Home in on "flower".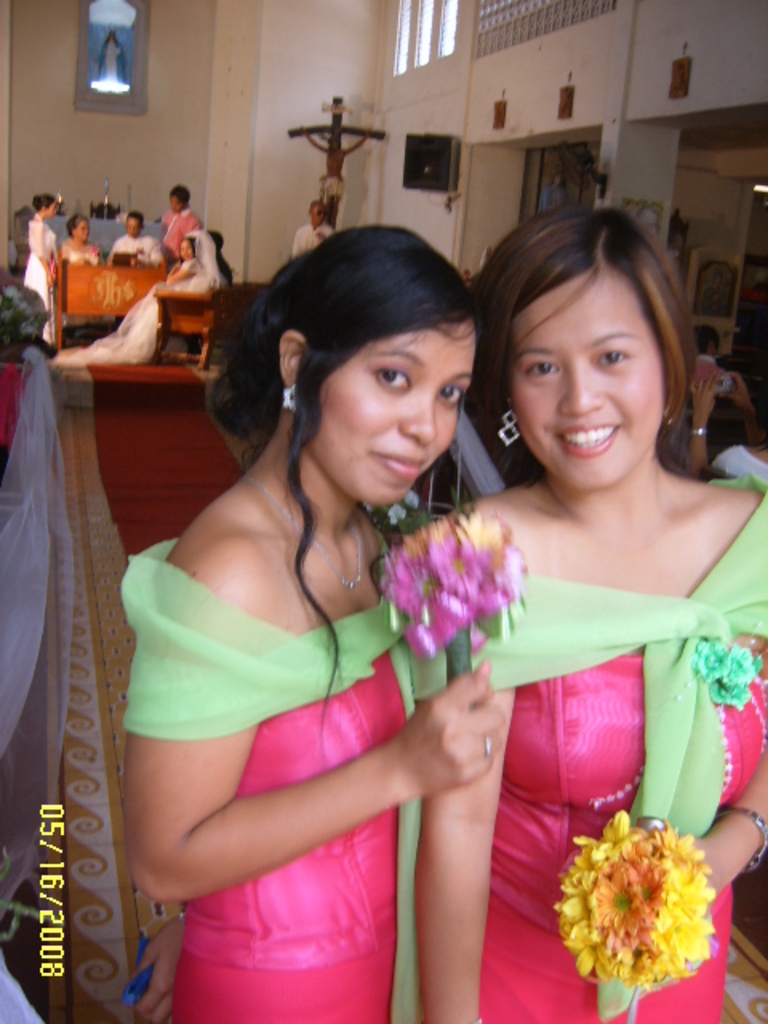
Homed in at 547, 802, 728, 1002.
